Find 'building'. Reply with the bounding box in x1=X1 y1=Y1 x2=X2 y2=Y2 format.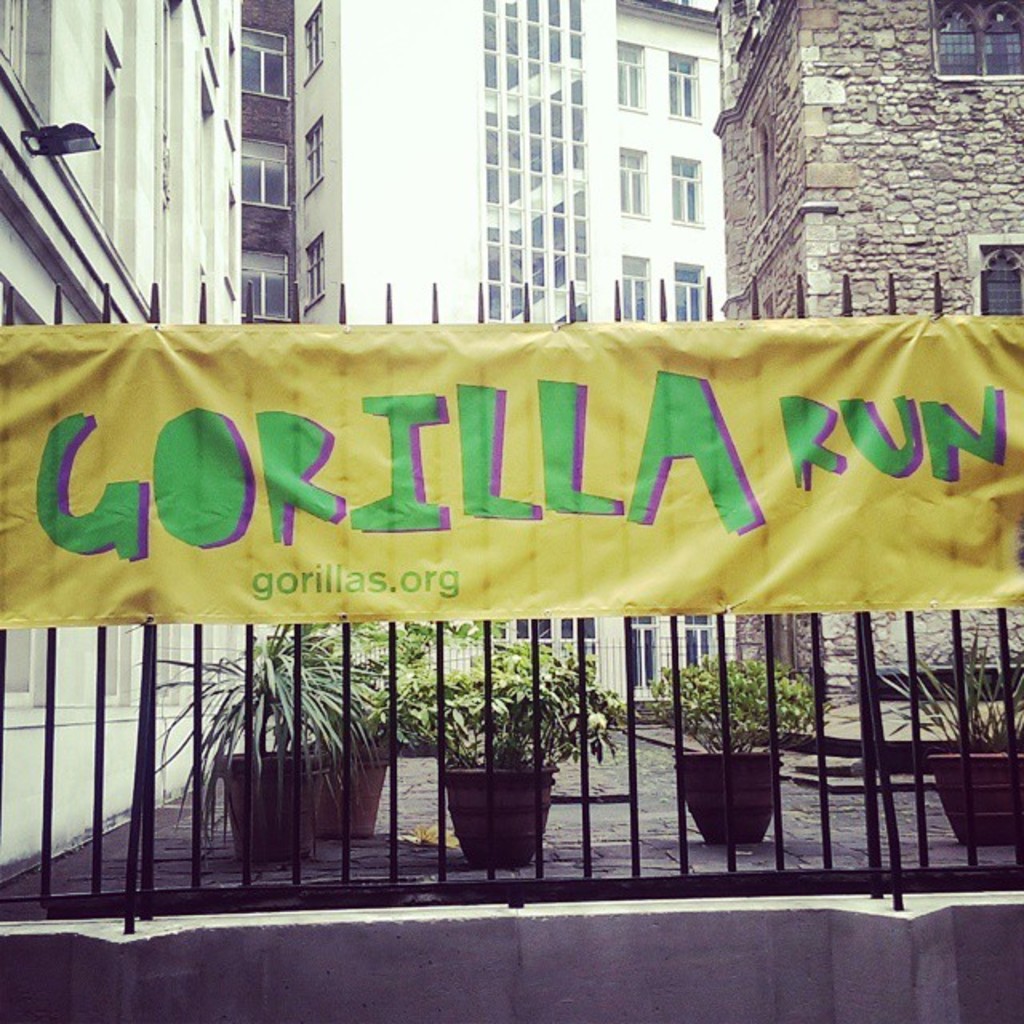
x1=235 y1=0 x2=298 y2=325.
